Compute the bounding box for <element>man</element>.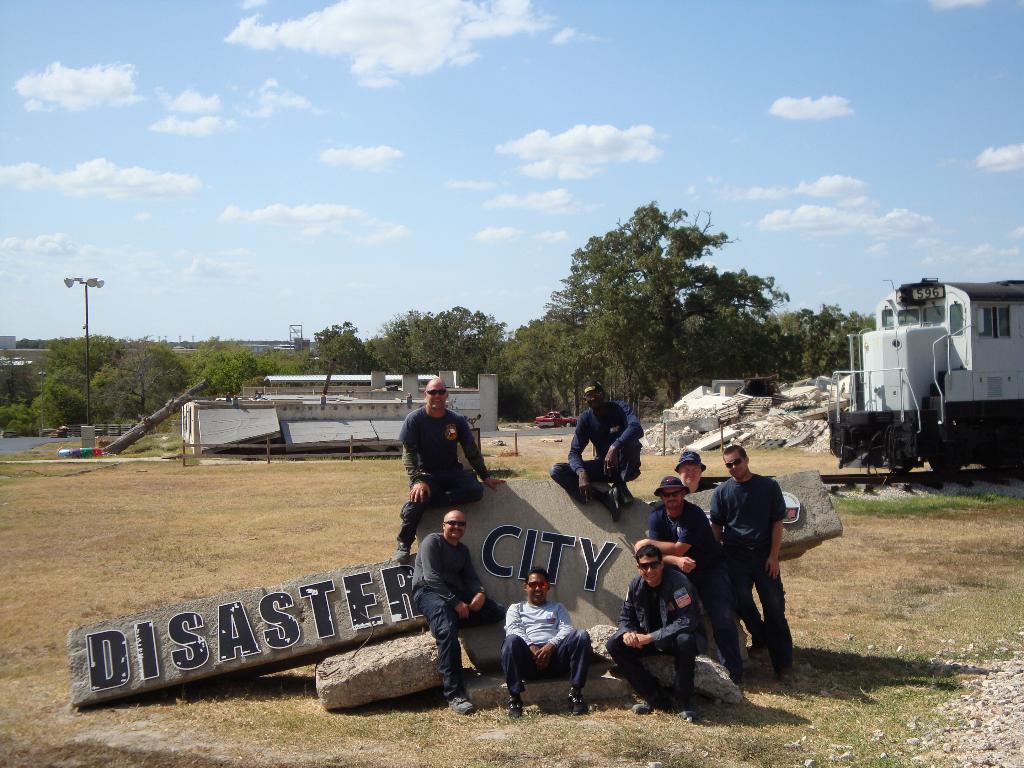
bbox=[674, 447, 723, 526].
